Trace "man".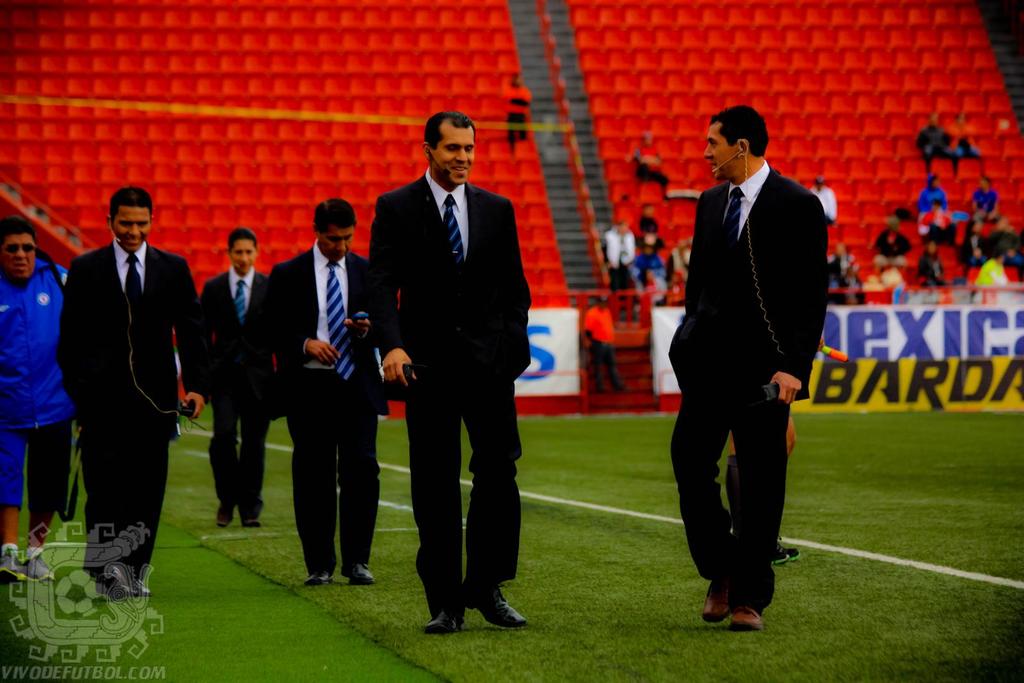
Traced to BBox(51, 181, 211, 596).
